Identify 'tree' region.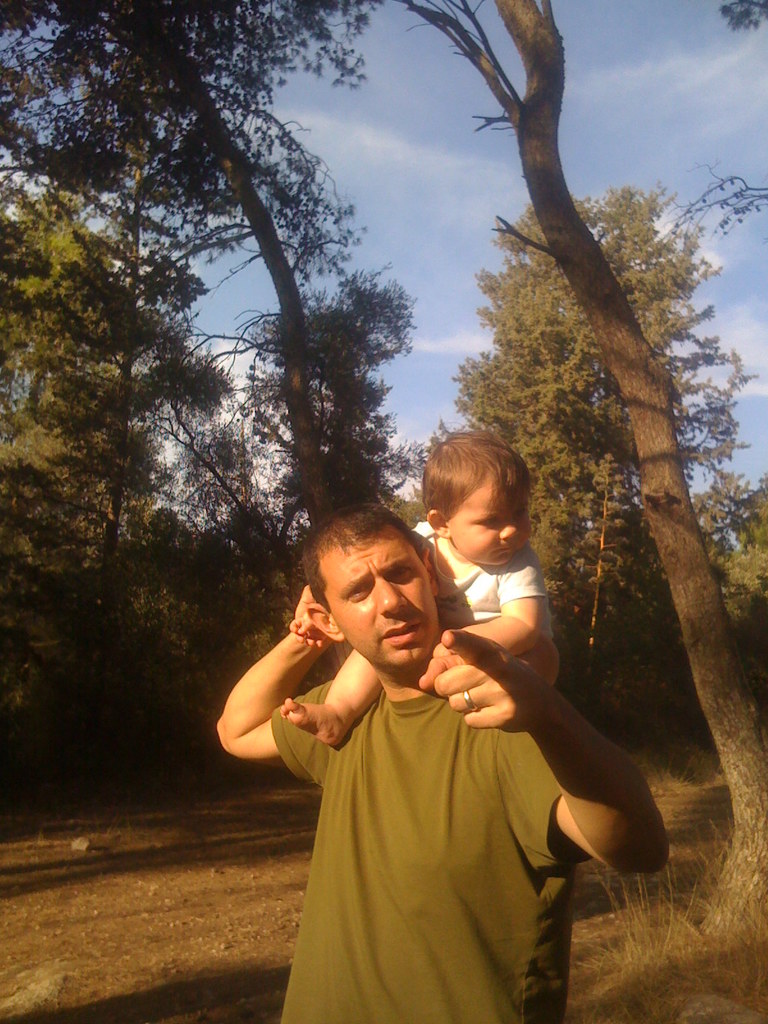
Region: [left=392, top=0, right=767, bottom=947].
